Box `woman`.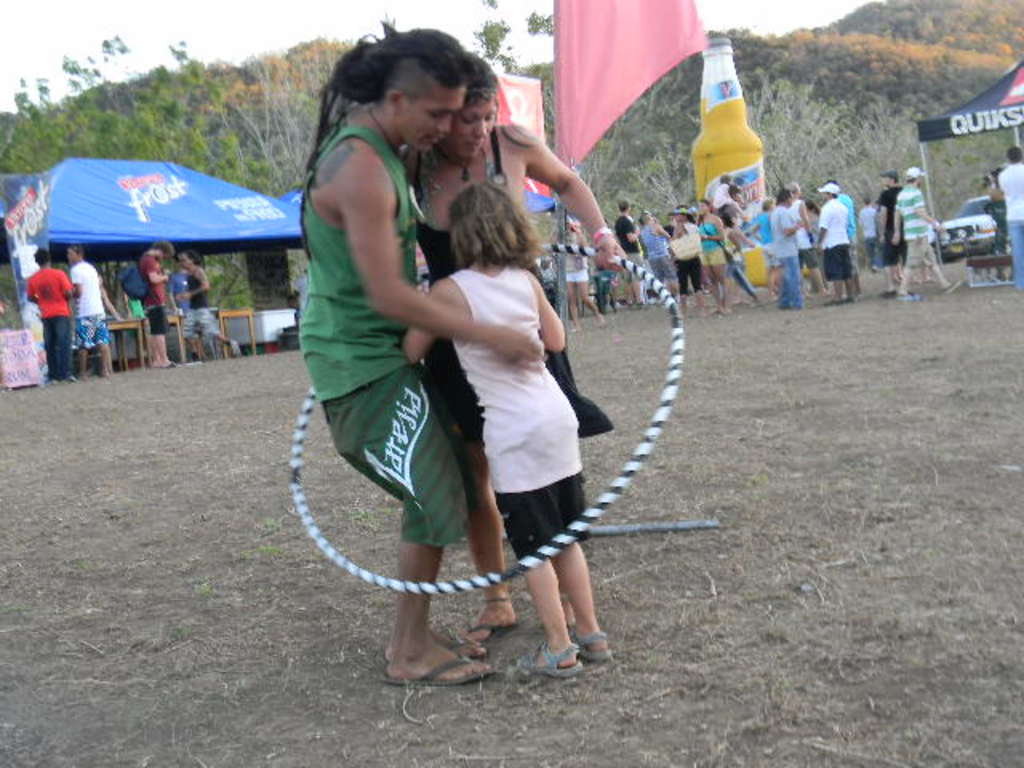
crop(403, 58, 638, 643).
